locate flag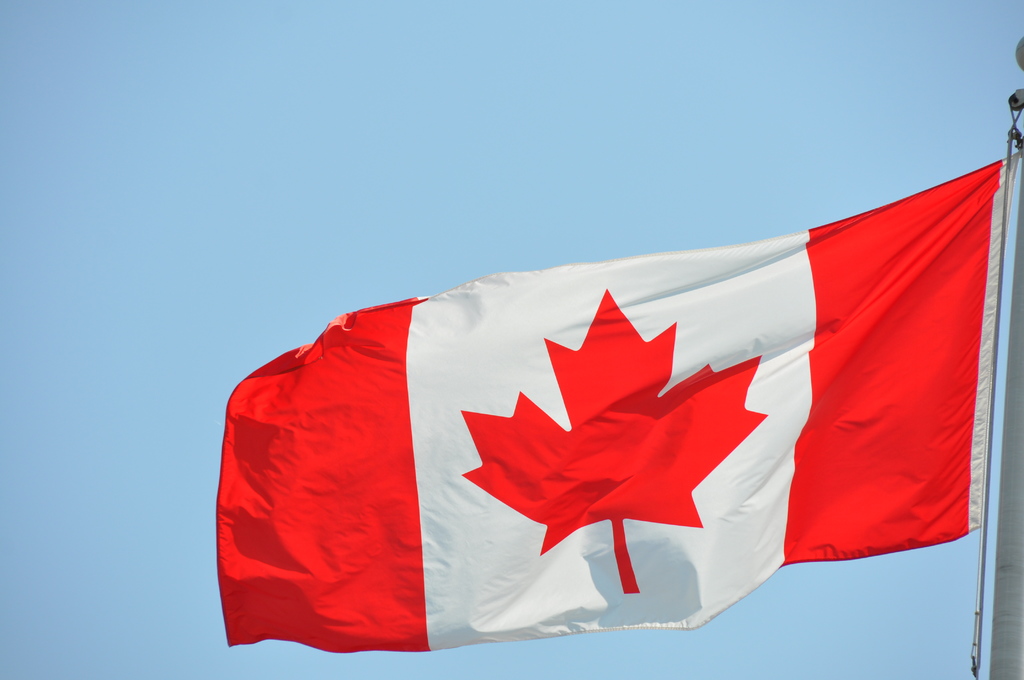
crop(253, 148, 979, 647)
